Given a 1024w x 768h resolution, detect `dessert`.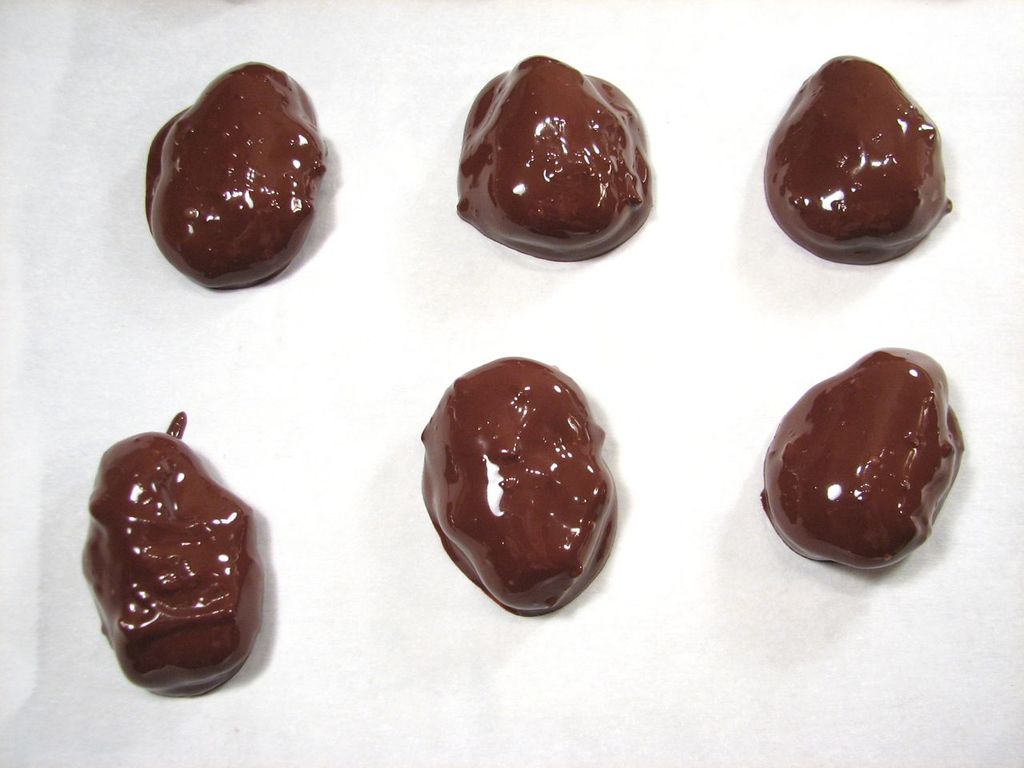
bbox=(80, 426, 259, 698).
